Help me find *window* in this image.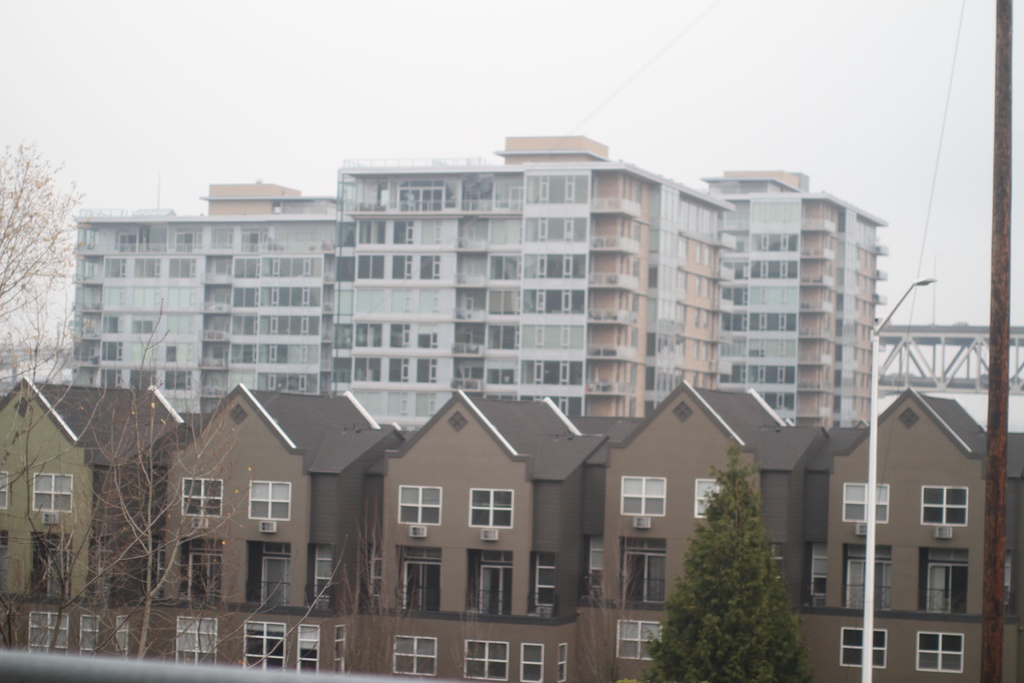
Found it: (left=166, top=345, right=177, bottom=366).
